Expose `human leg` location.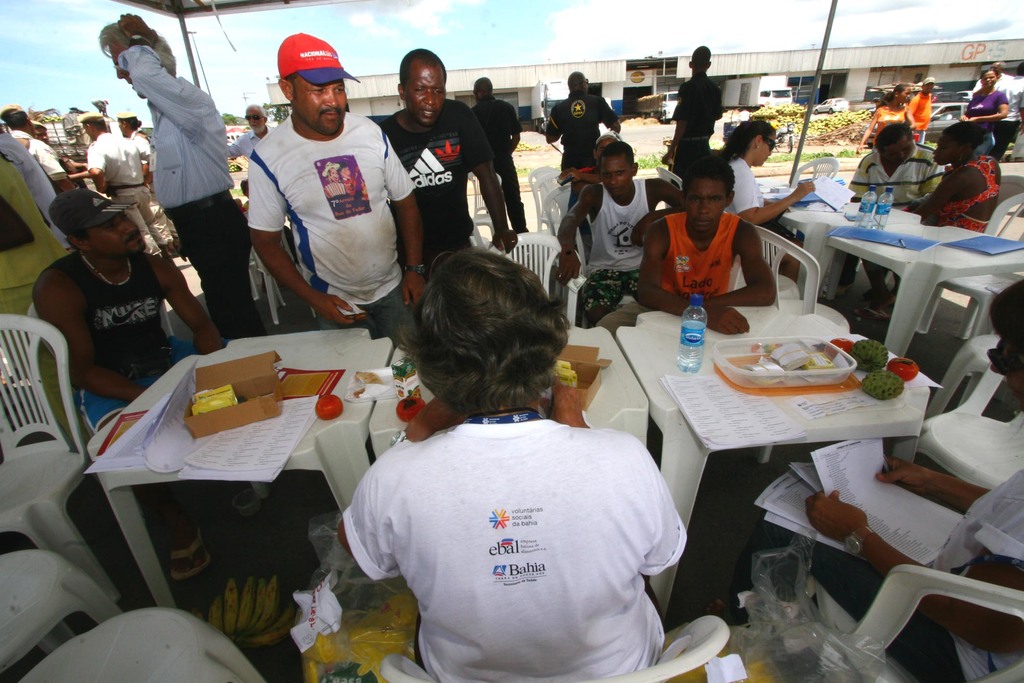
Exposed at [79, 388, 124, 436].
